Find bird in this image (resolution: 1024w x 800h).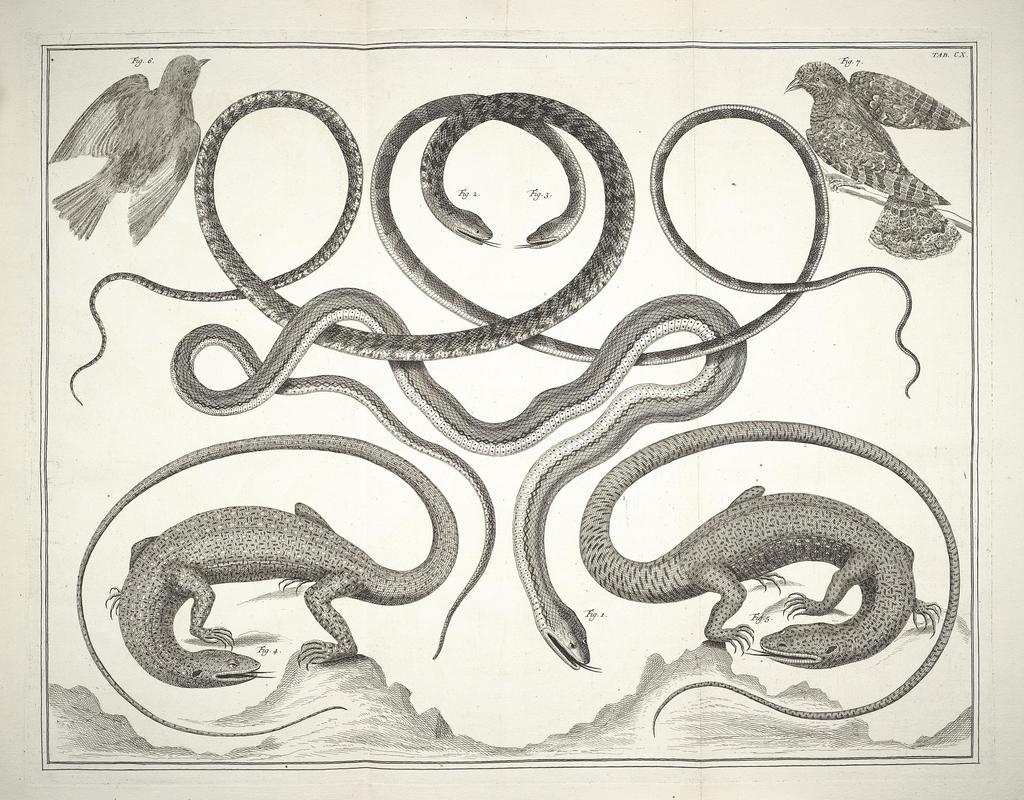
782/58/972/261.
